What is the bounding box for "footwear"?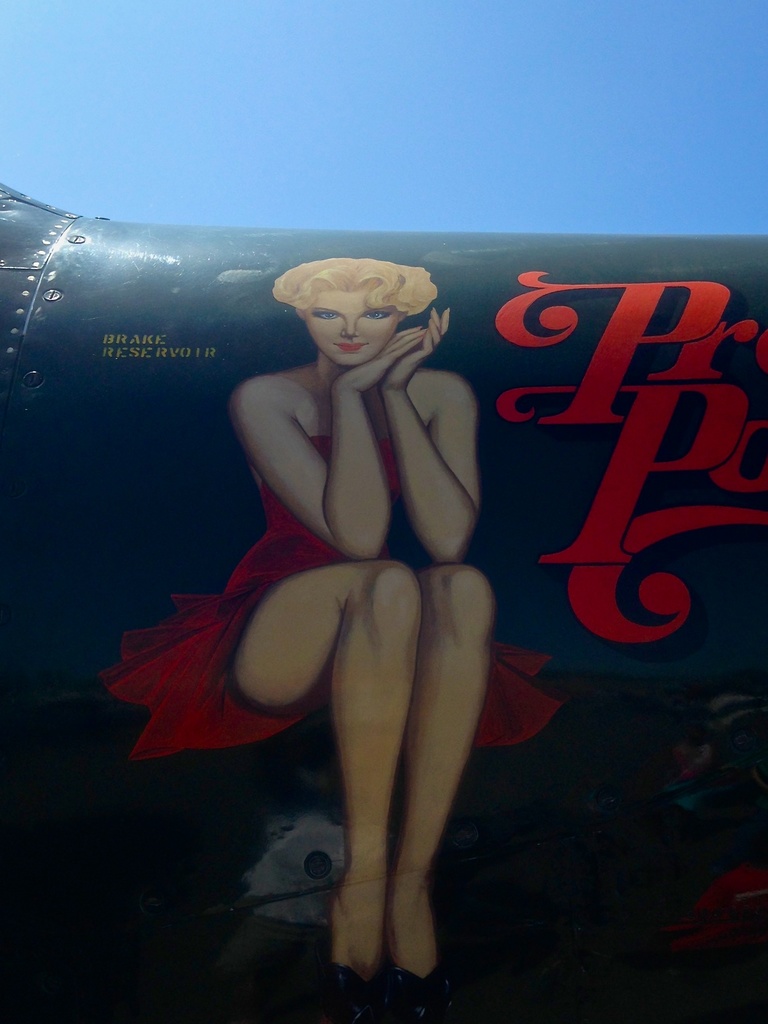
(left=319, top=874, right=390, bottom=1023).
